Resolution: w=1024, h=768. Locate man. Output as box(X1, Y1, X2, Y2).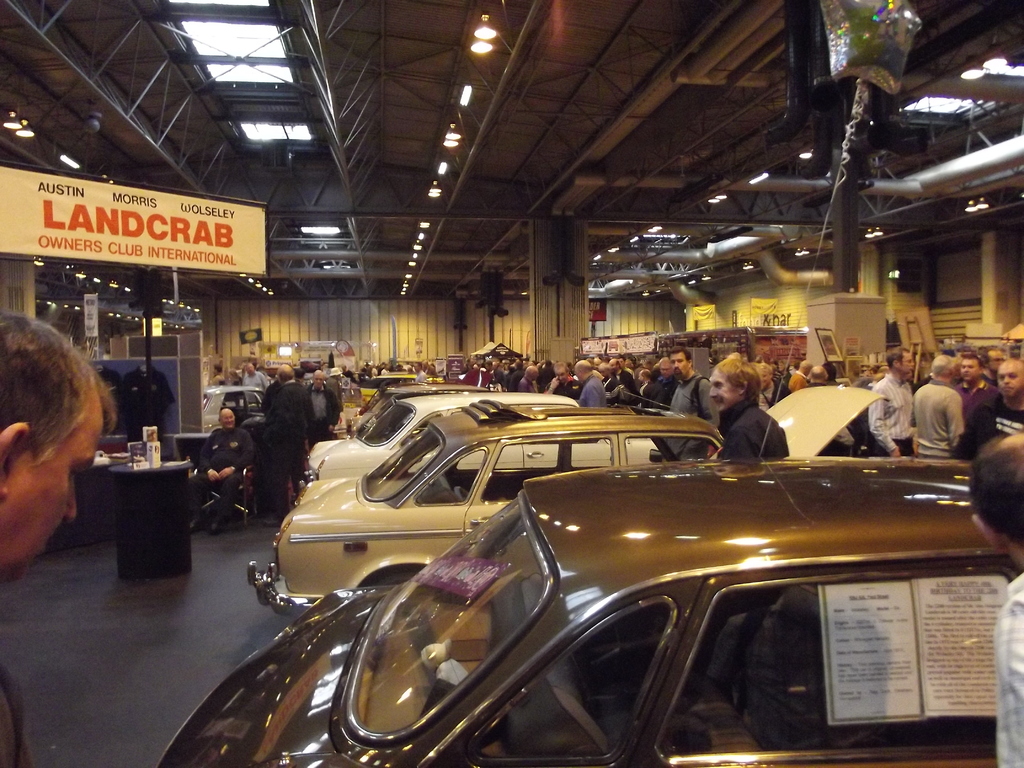
box(609, 359, 637, 395).
